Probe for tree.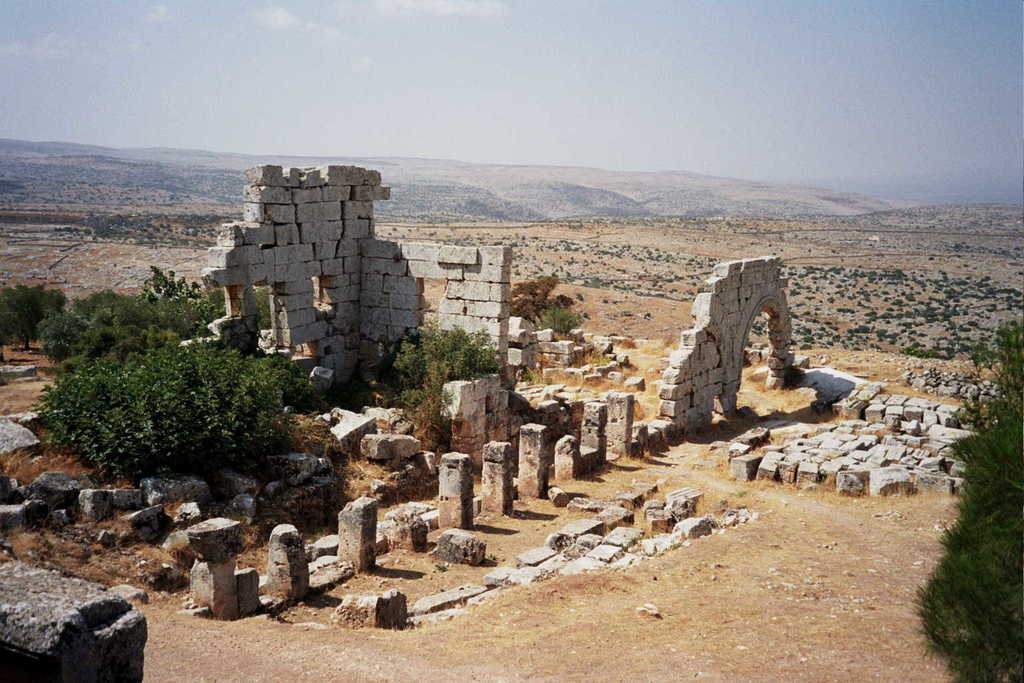
Probe result: left=383, top=328, right=509, bottom=429.
